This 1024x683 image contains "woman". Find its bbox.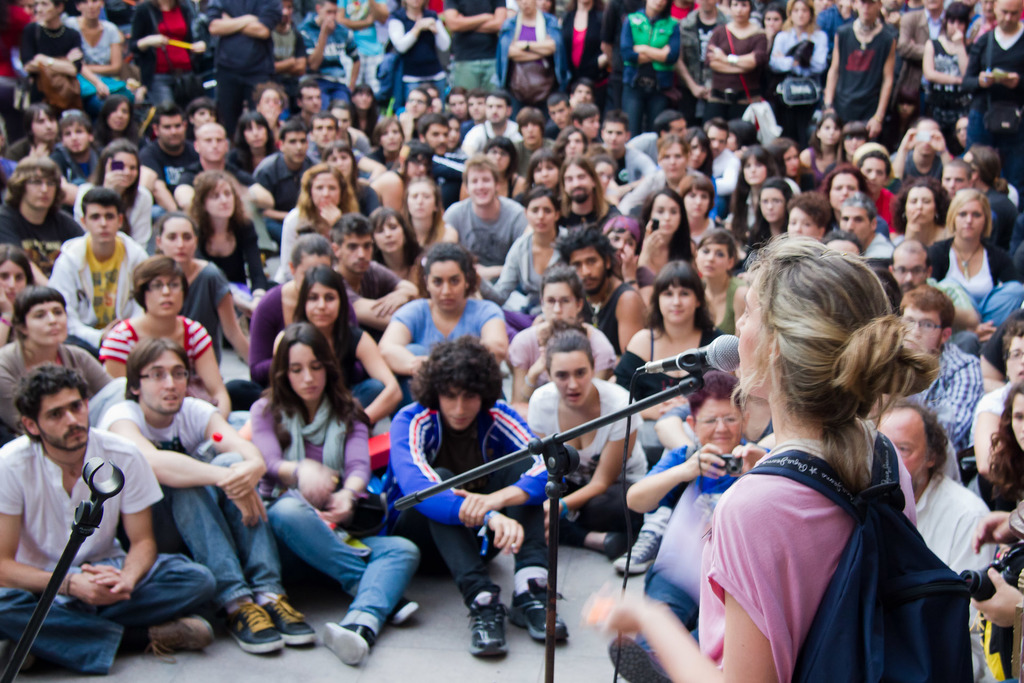
371,208,420,273.
